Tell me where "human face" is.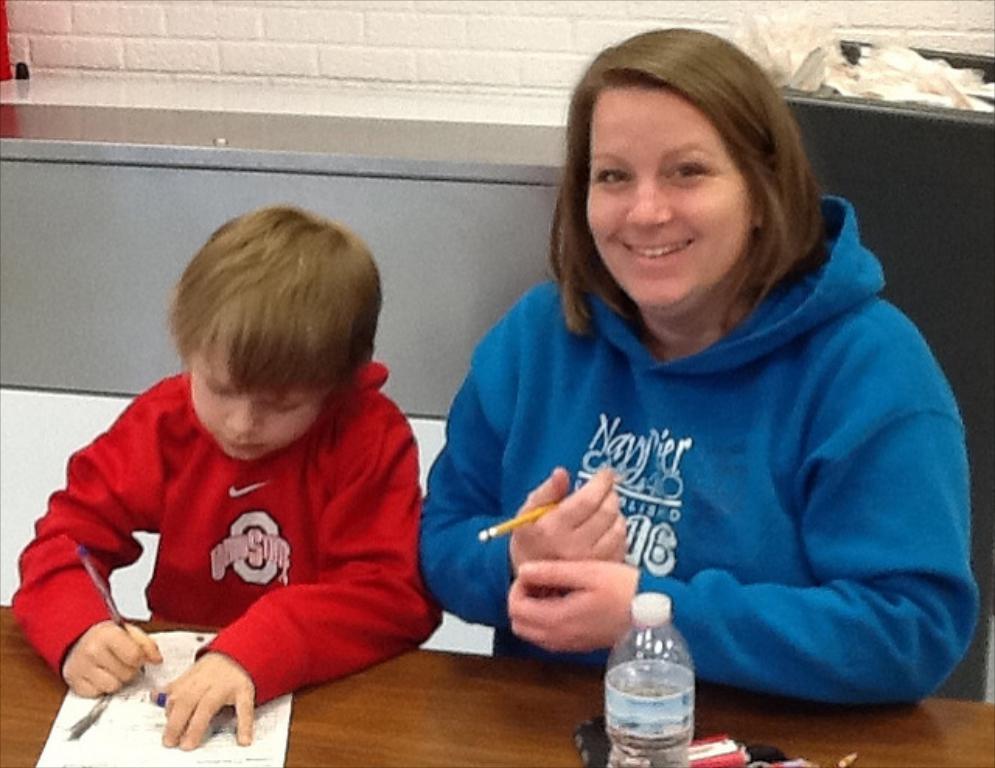
"human face" is at bbox=[586, 82, 746, 323].
